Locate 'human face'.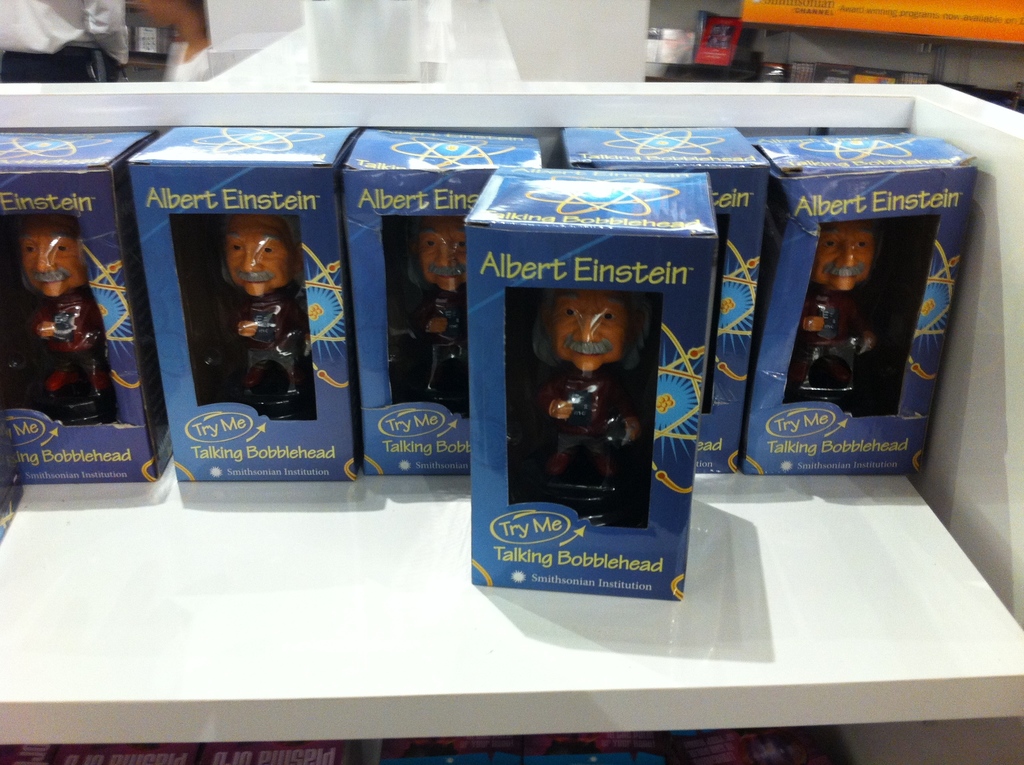
Bounding box: {"x1": 221, "y1": 204, "x2": 296, "y2": 303}.
